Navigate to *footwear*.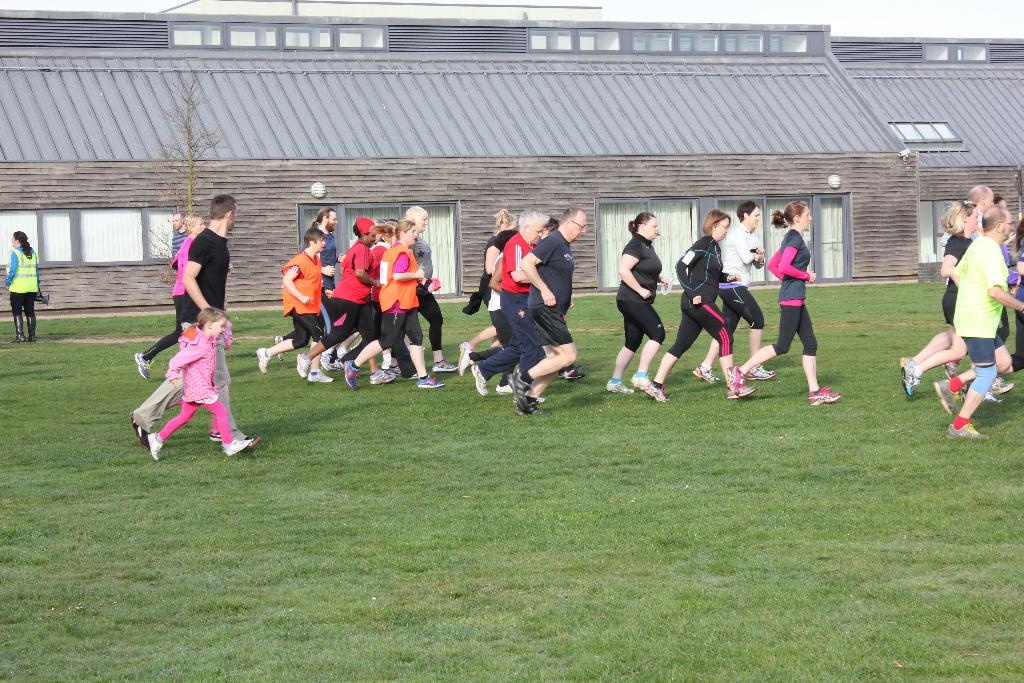
Navigation target: x1=10, y1=316, x2=22, y2=343.
